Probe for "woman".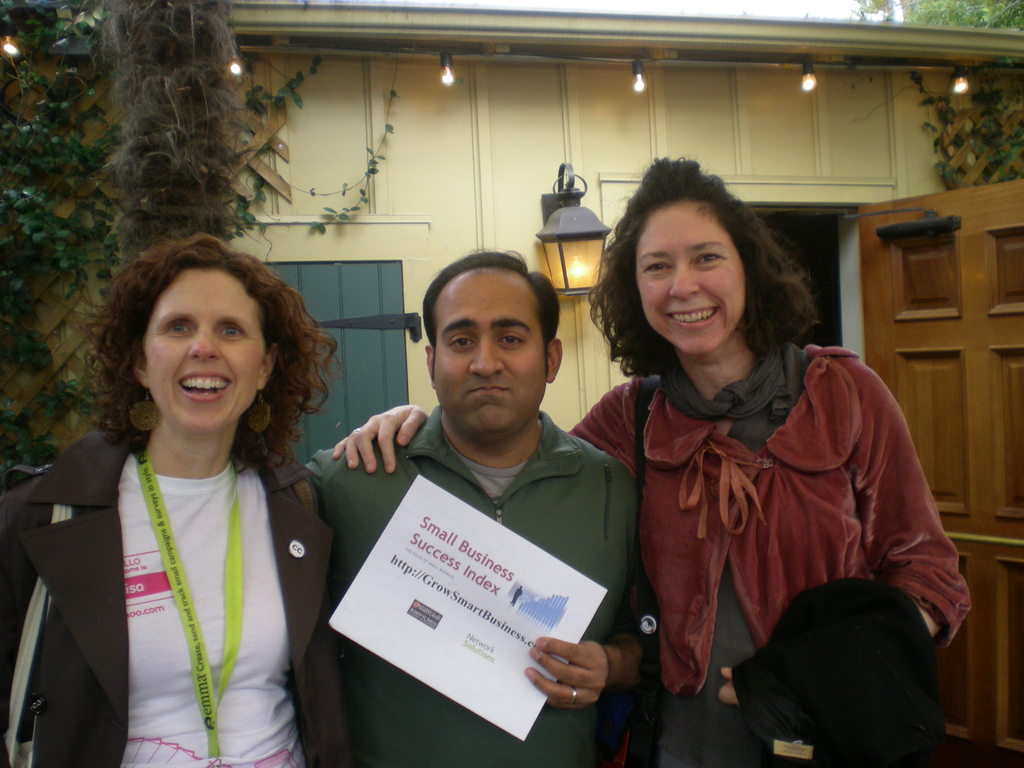
Probe result: (x1=36, y1=226, x2=346, y2=764).
